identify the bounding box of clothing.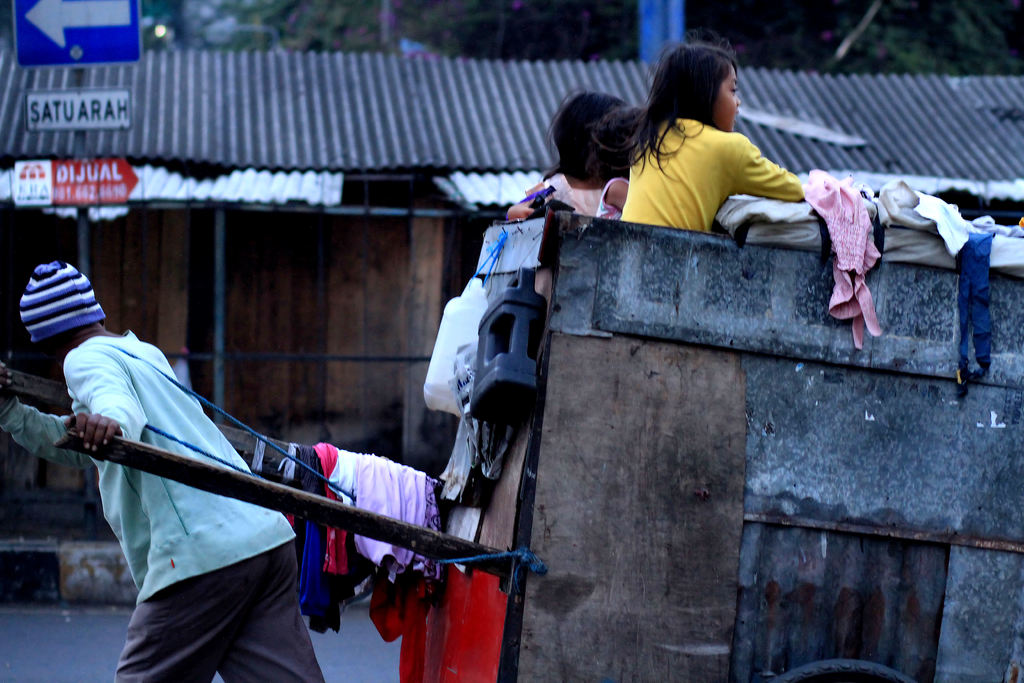
[left=35, top=273, right=338, bottom=661].
